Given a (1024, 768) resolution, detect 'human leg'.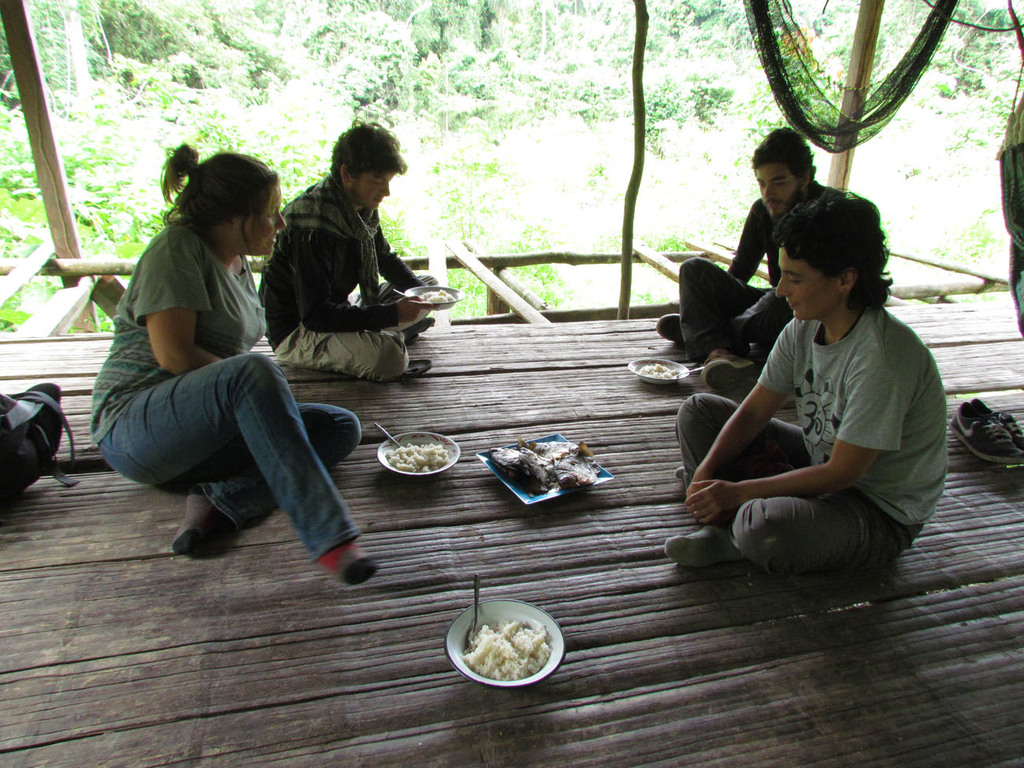
crop(687, 254, 755, 384).
